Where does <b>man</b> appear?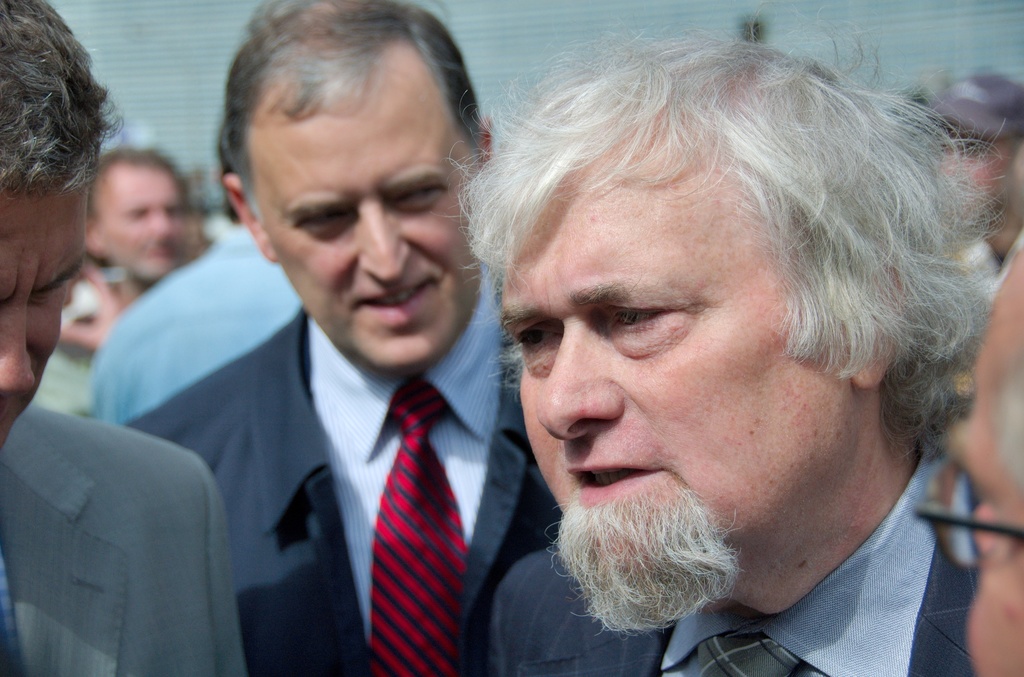
Appears at pyautogui.locateOnScreen(943, 226, 1023, 676).
